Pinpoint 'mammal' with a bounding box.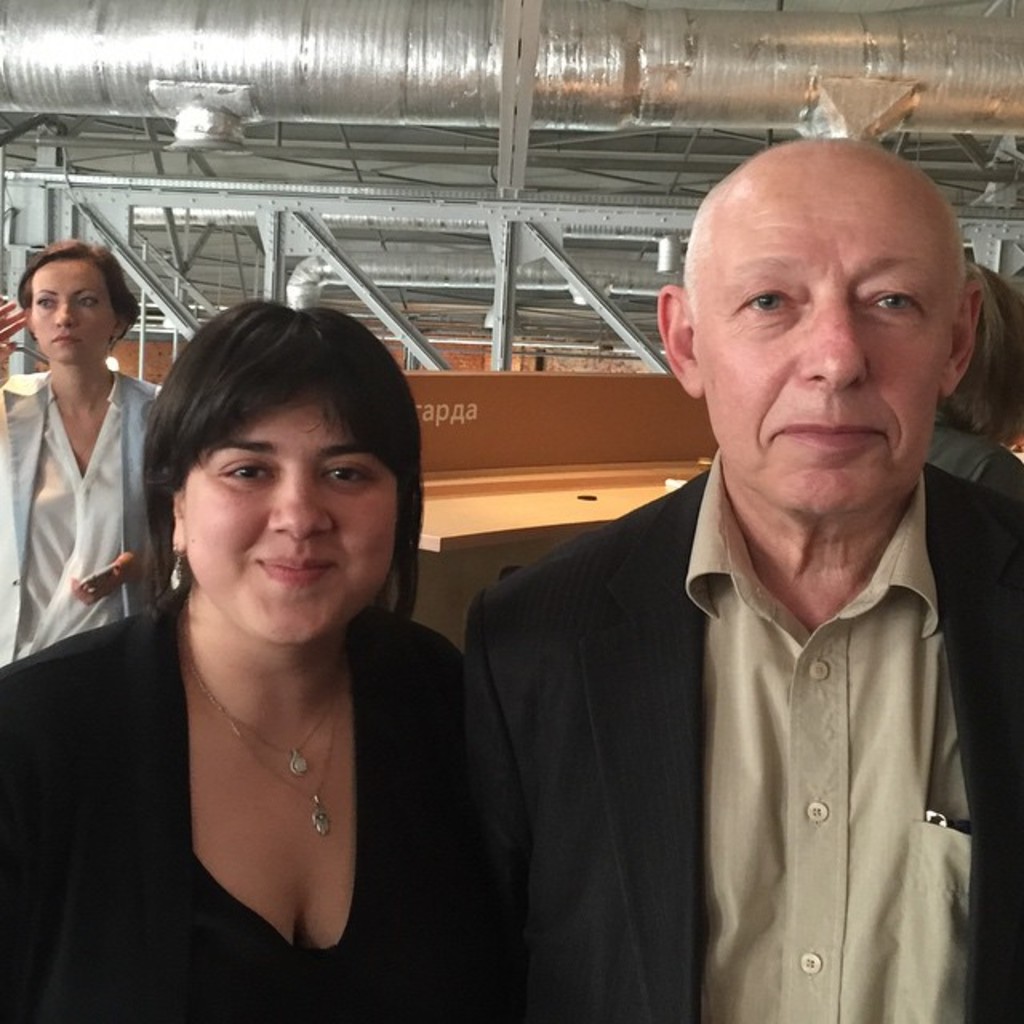
bbox=(461, 139, 1022, 1021).
